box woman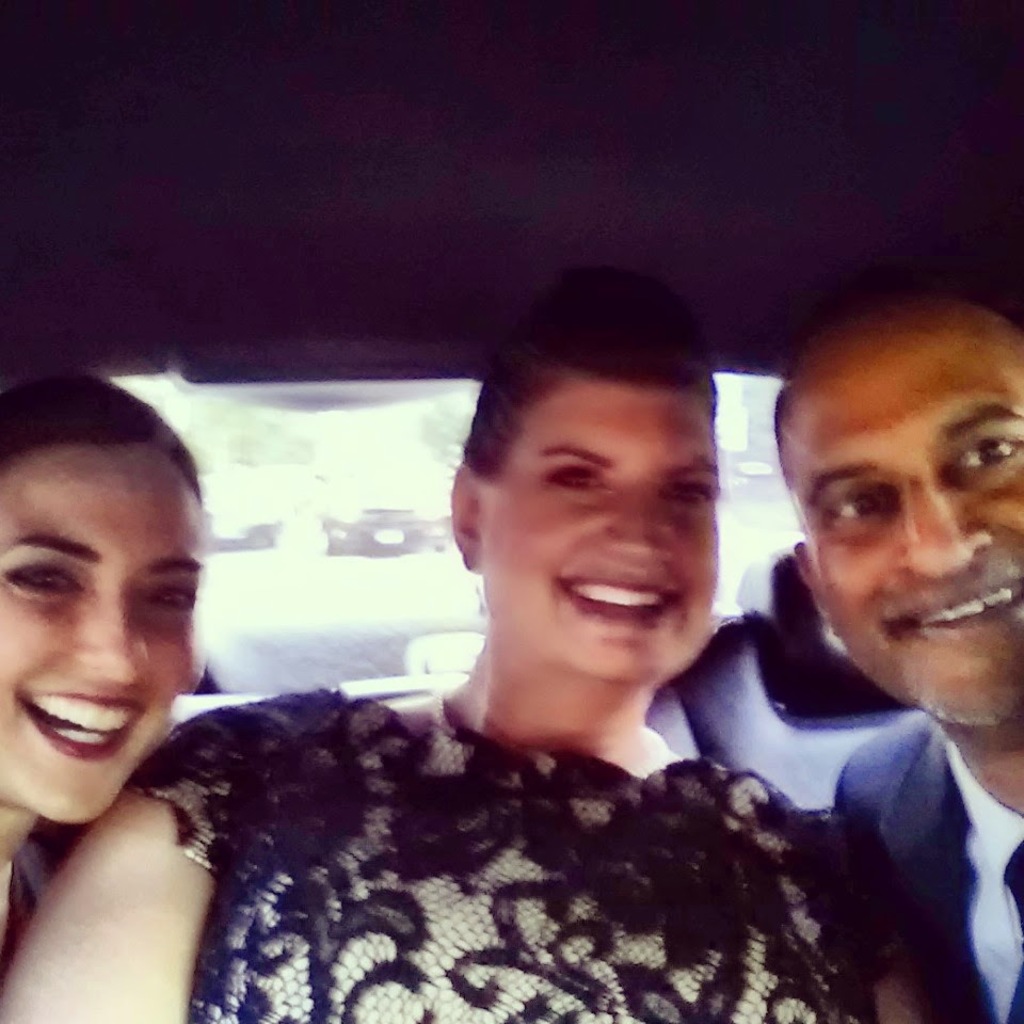
0, 373, 204, 1005
